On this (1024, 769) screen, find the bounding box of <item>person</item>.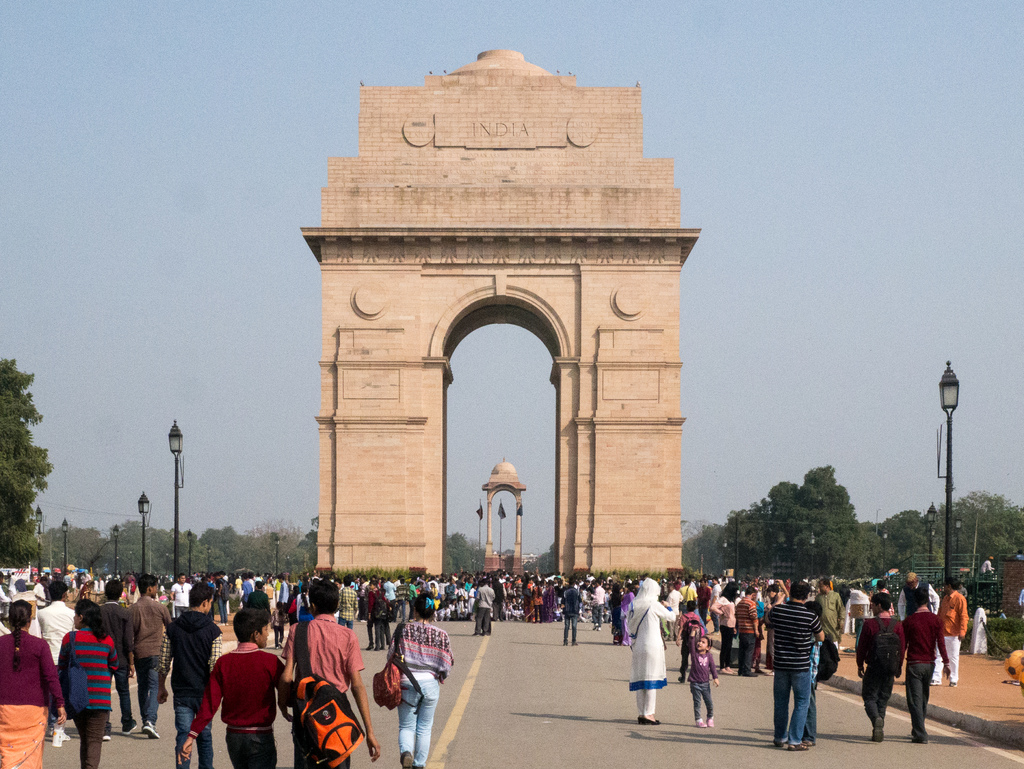
Bounding box: pyautogui.locateOnScreen(686, 635, 719, 733).
